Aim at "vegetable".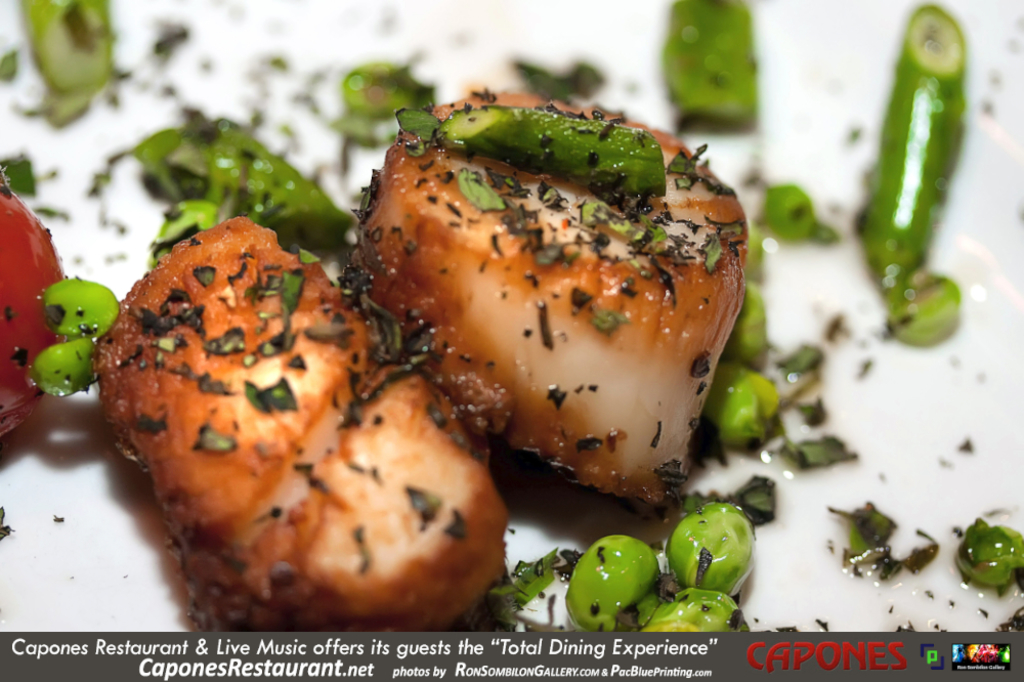
Aimed at crop(342, 68, 443, 152).
